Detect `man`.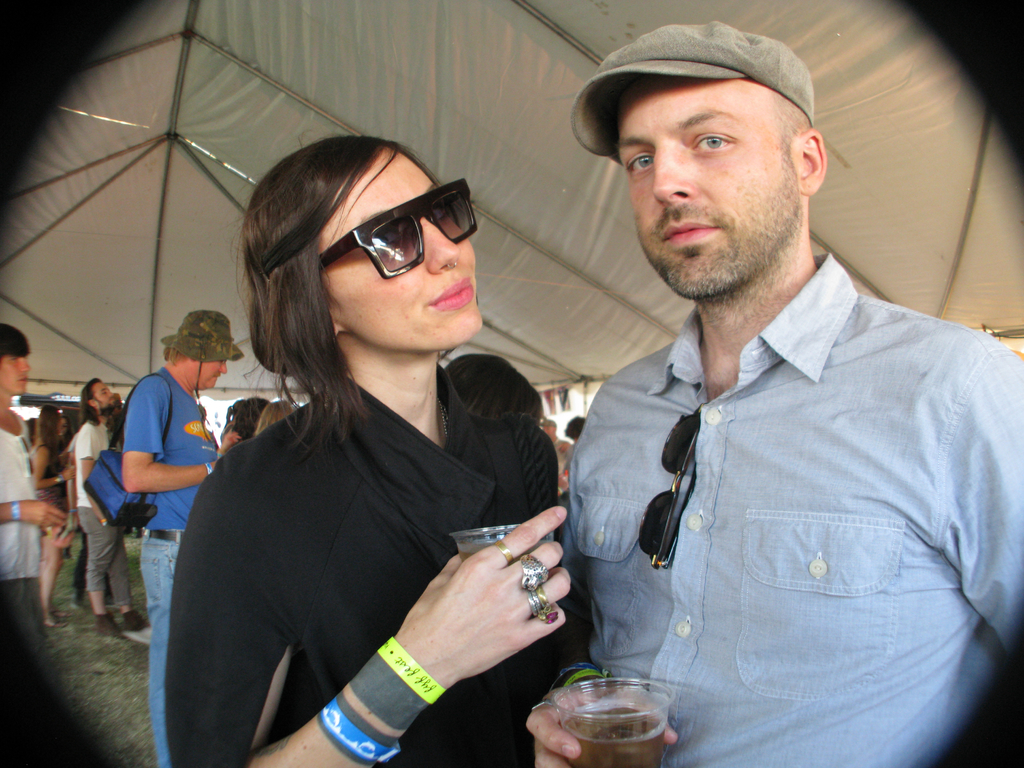
Detected at left=535, top=415, right=568, bottom=455.
